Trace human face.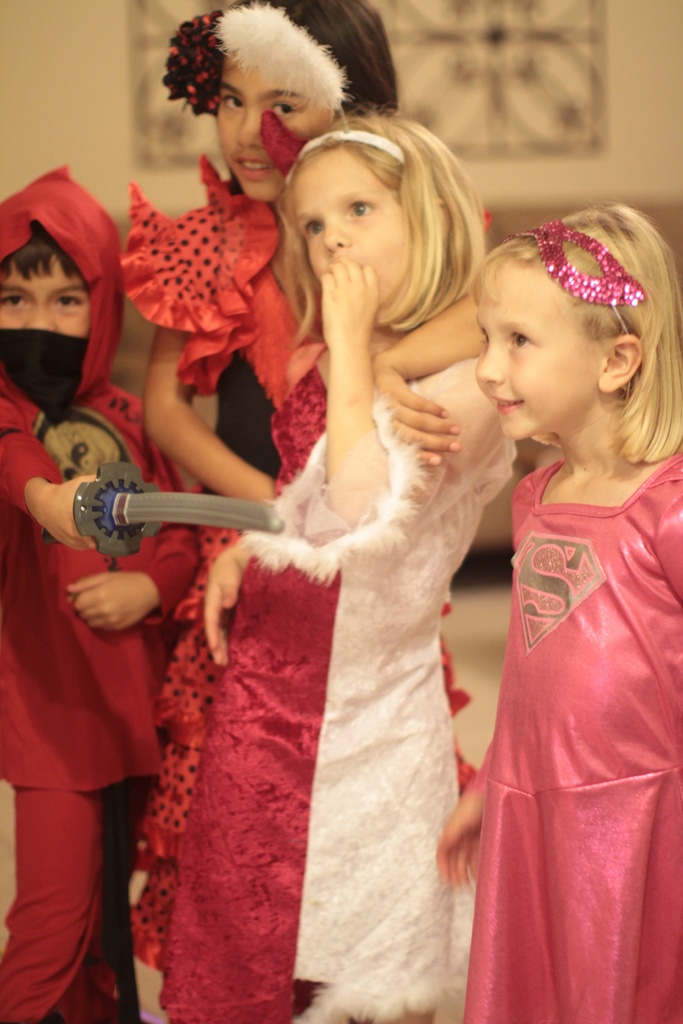
Traced to (213, 5, 333, 230).
